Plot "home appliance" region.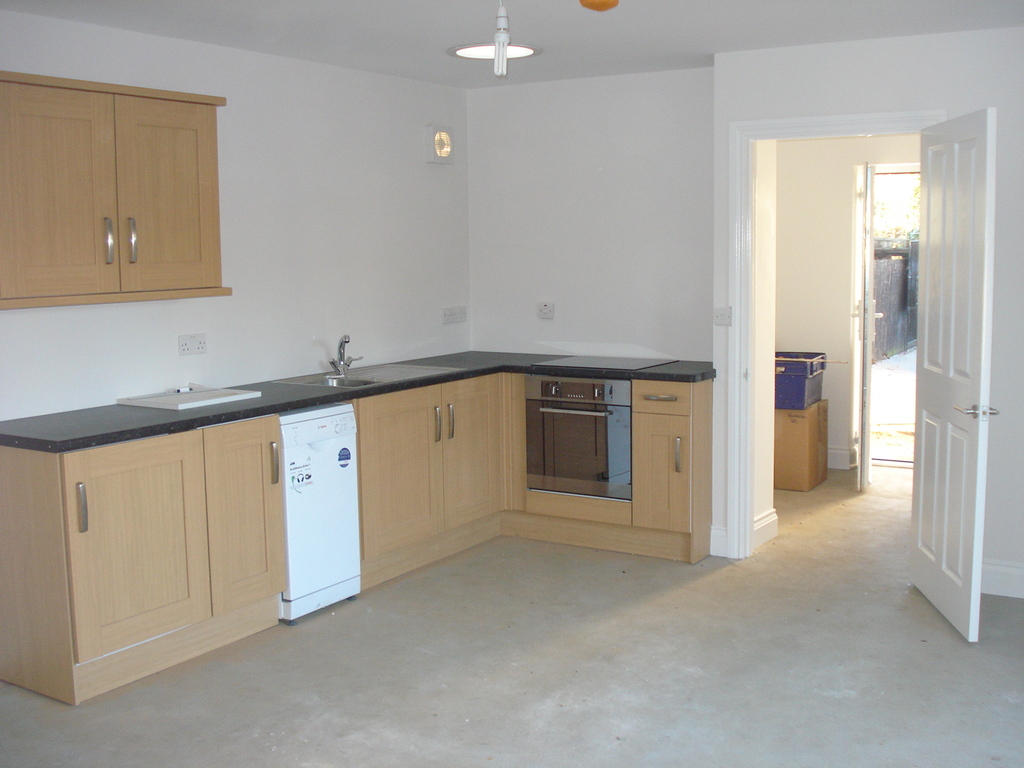
Plotted at x1=519, y1=375, x2=633, y2=500.
